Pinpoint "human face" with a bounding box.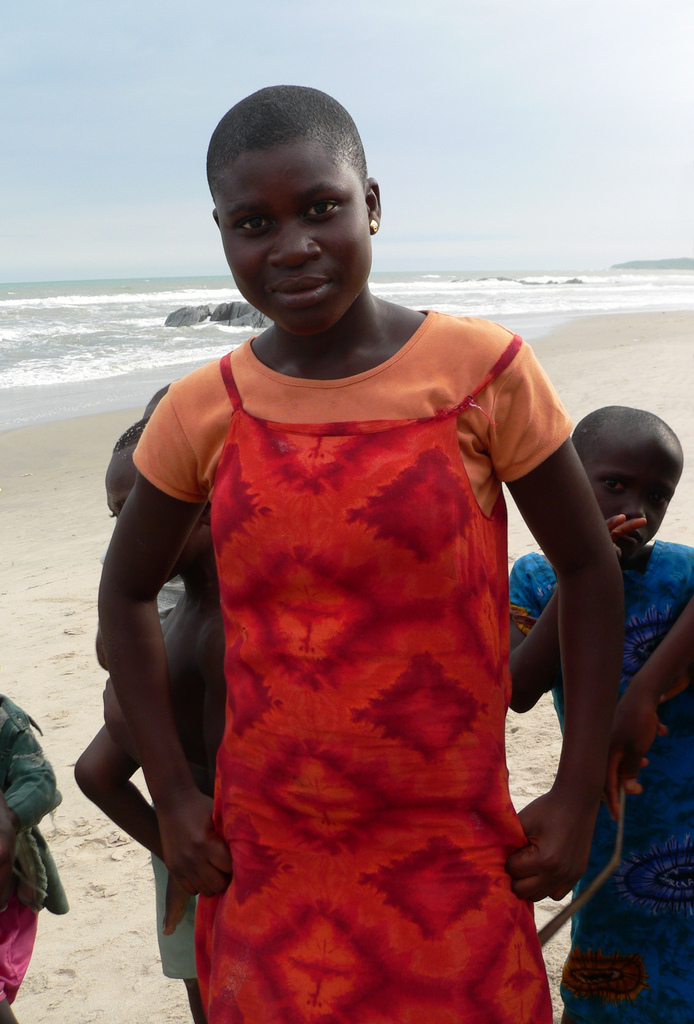
[103, 442, 195, 576].
